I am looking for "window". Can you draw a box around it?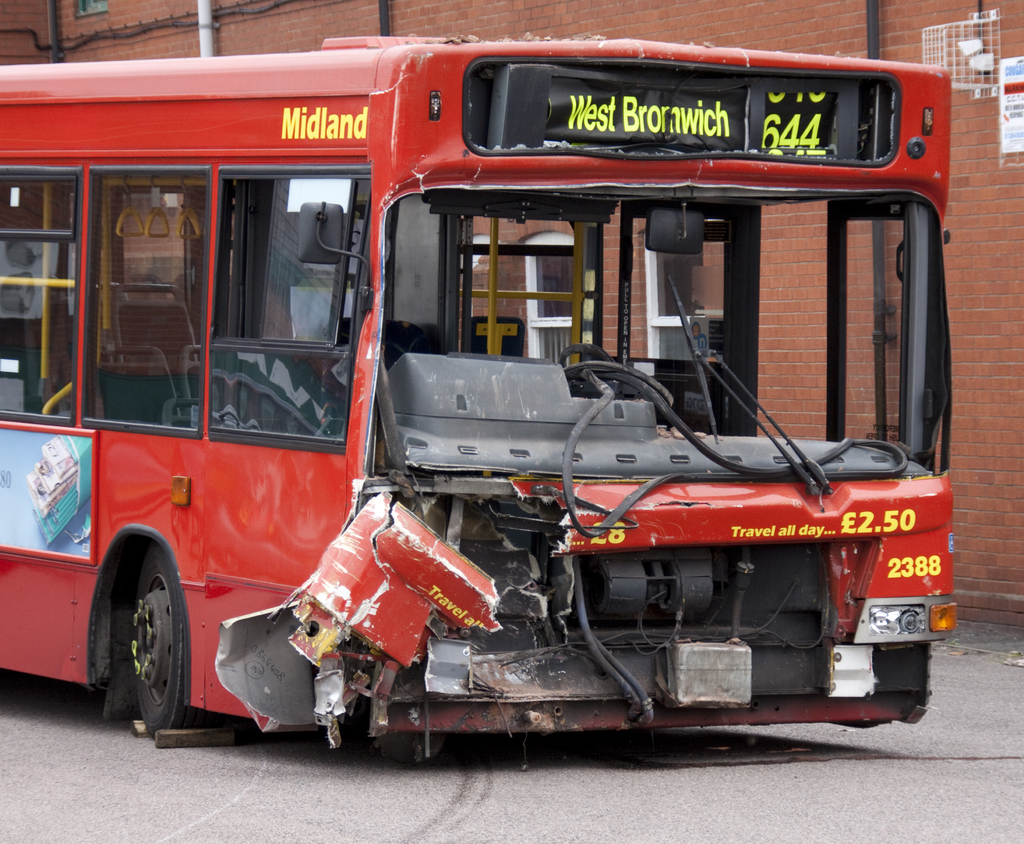
Sure, the bounding box is [643,229,729,368].
